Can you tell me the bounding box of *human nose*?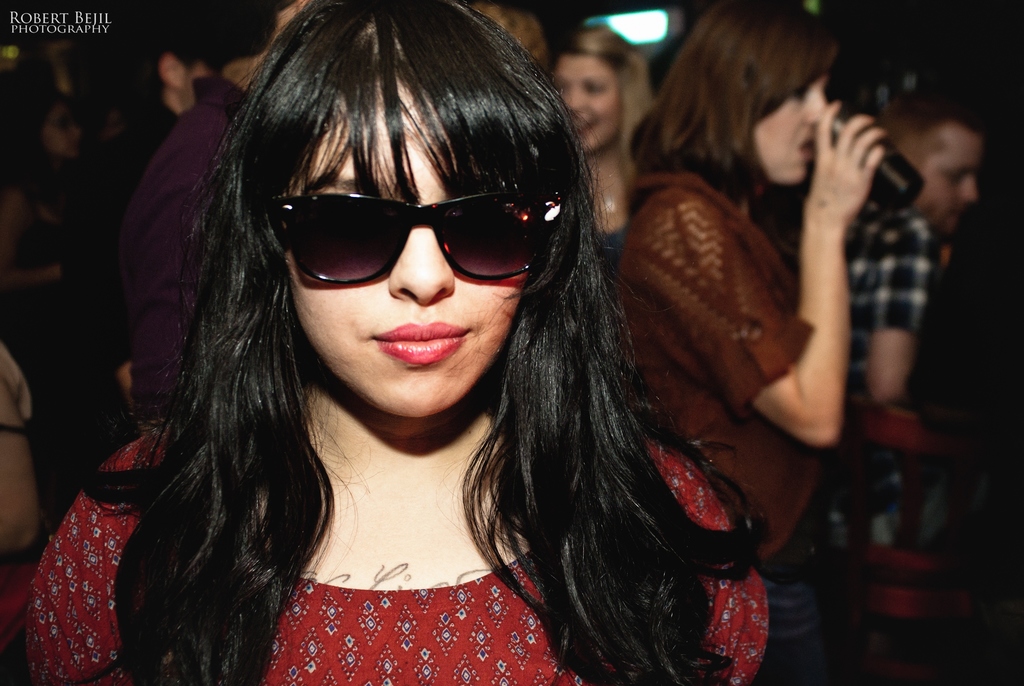
<region>957, 175, 983, 206</region>.
